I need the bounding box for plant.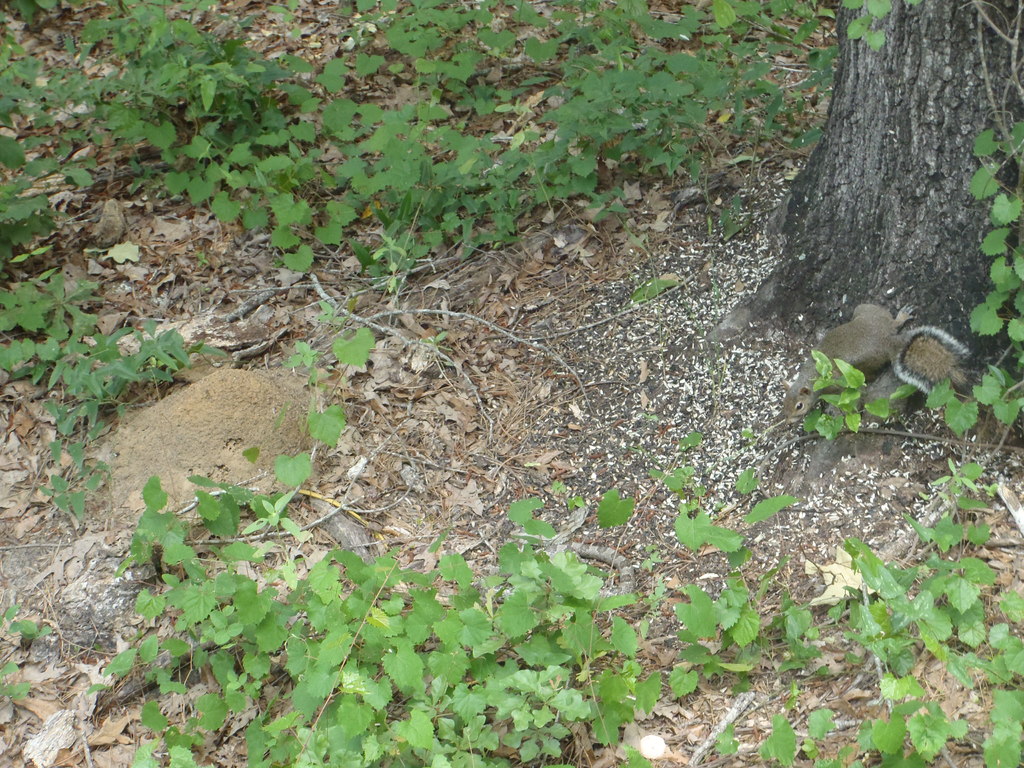
Here it is: left=1, top=265, right=225, bottom=529.
